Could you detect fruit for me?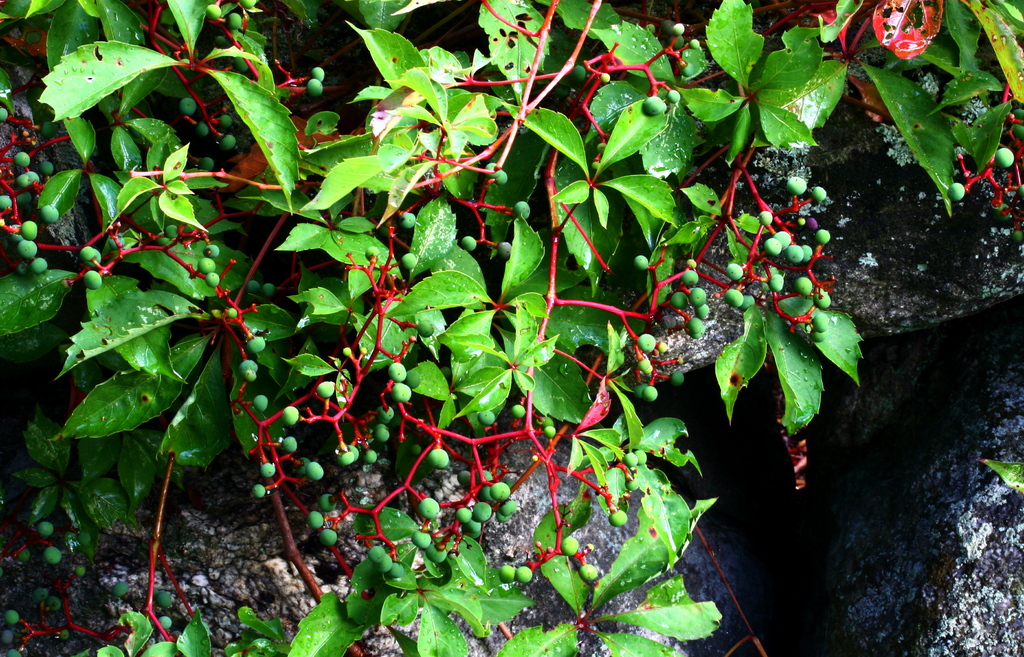
Detection result: pyautogui.locateOnScreen(312, 65, 326, 79).
